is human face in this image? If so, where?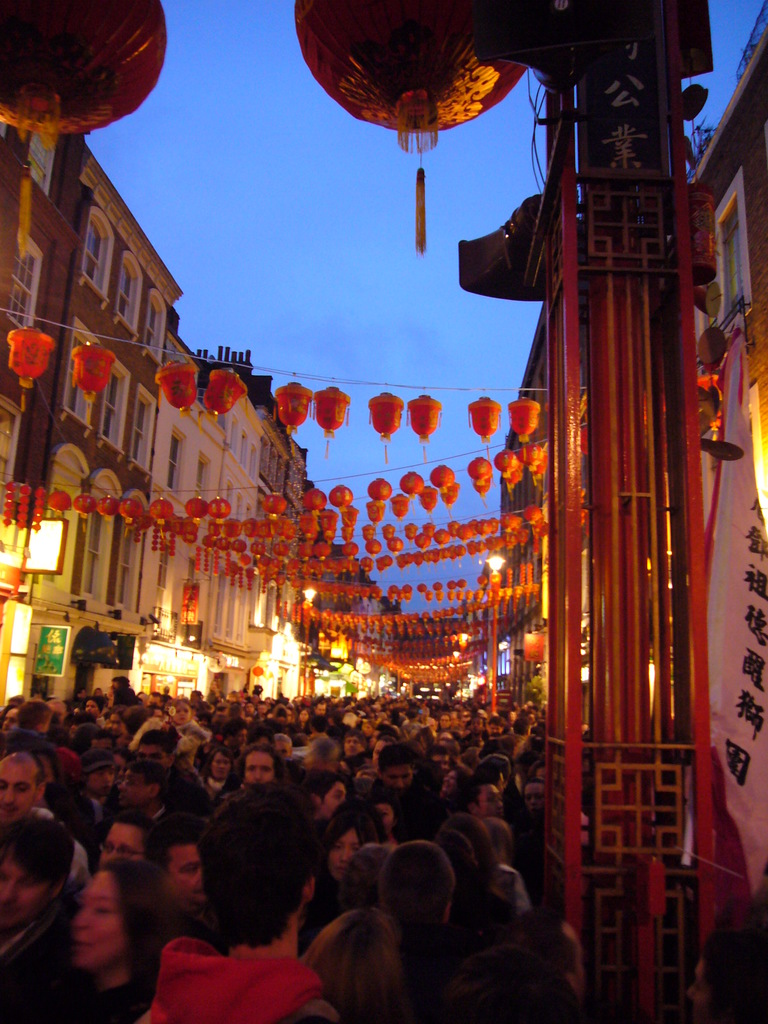
Yes, at pyautogui.locateOnScreen(373, 803, 392, 836).
